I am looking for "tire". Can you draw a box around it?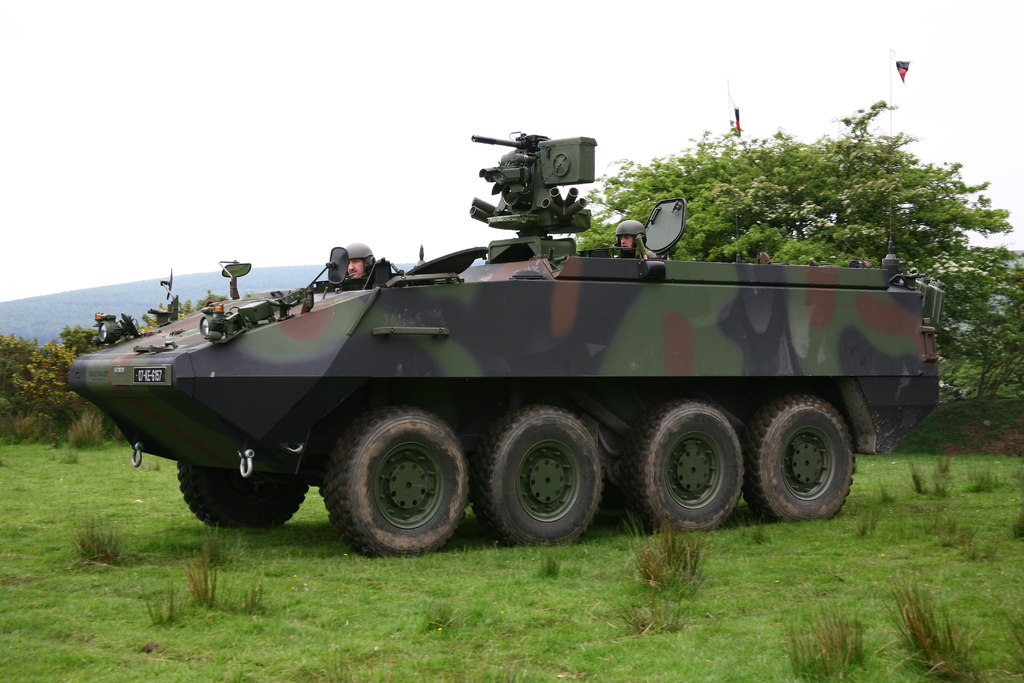
Sure, the bounding box is select_region(477, 402, 607, 547).
